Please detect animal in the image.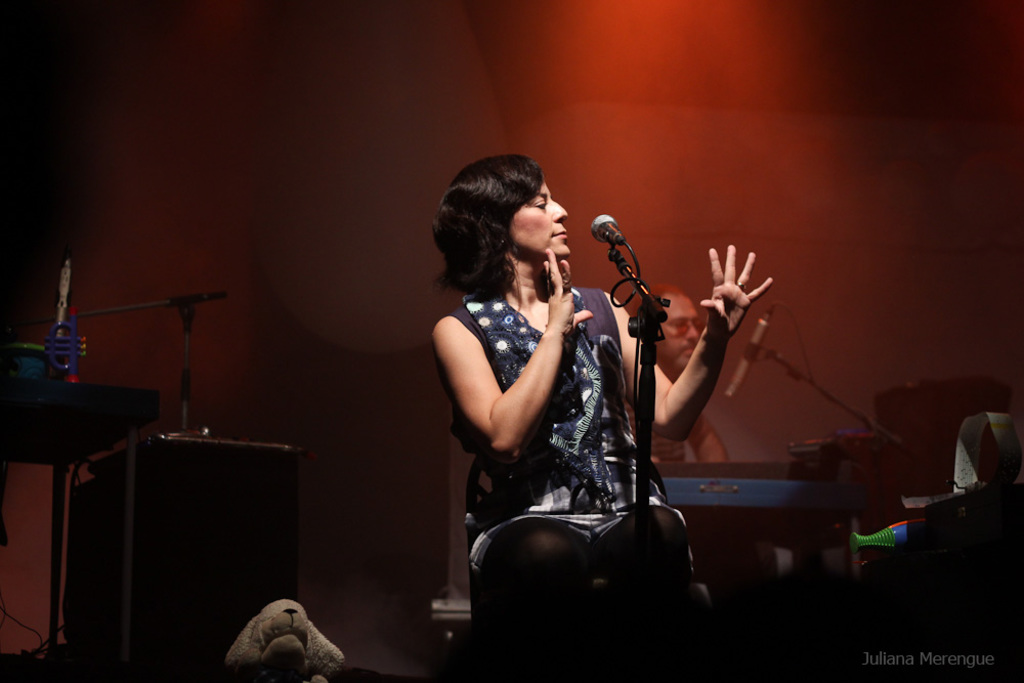
l=221, t=596, r=345, b=682.
